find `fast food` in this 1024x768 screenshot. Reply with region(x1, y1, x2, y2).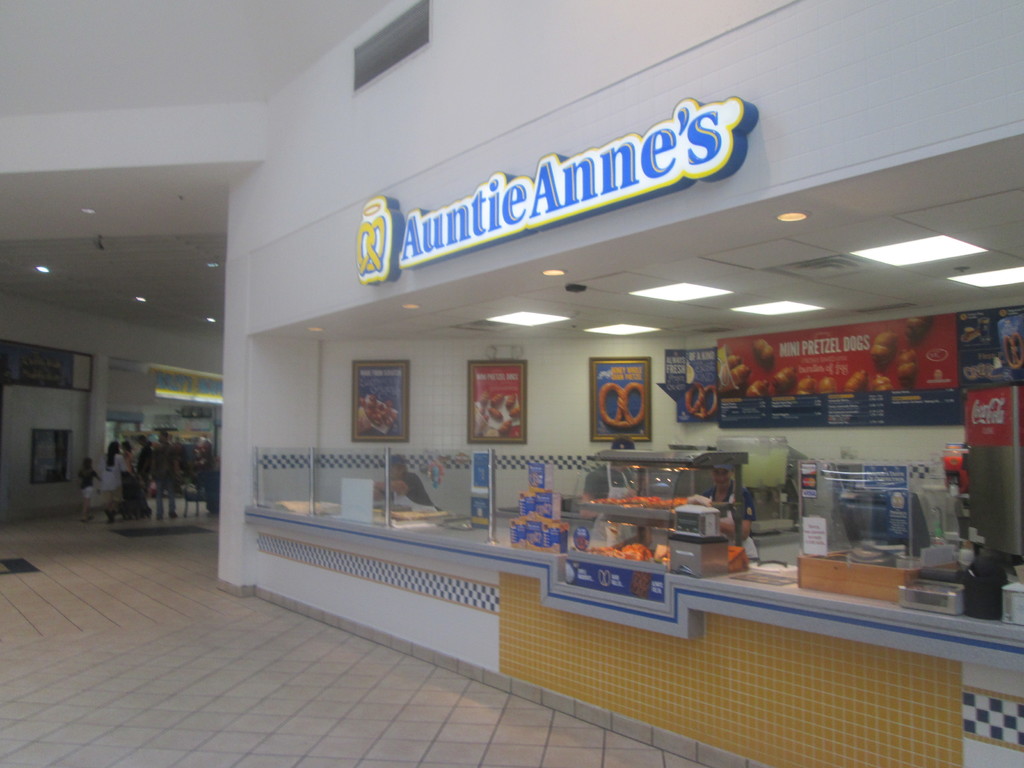
region(685, 380, 720, 419).
